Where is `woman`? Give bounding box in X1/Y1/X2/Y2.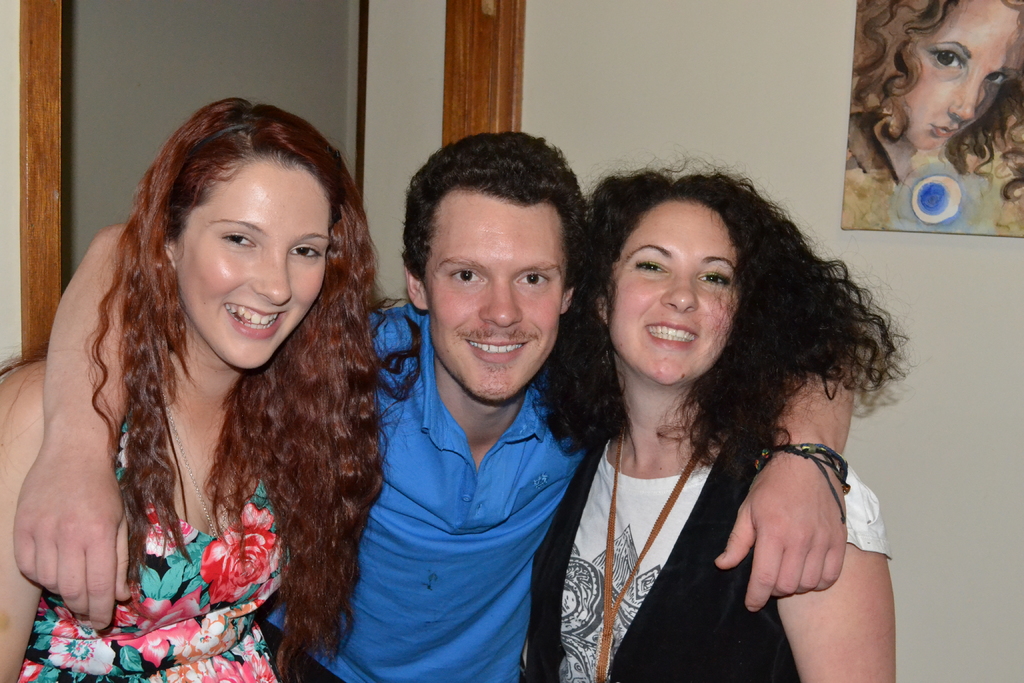
0/99/424/682.
